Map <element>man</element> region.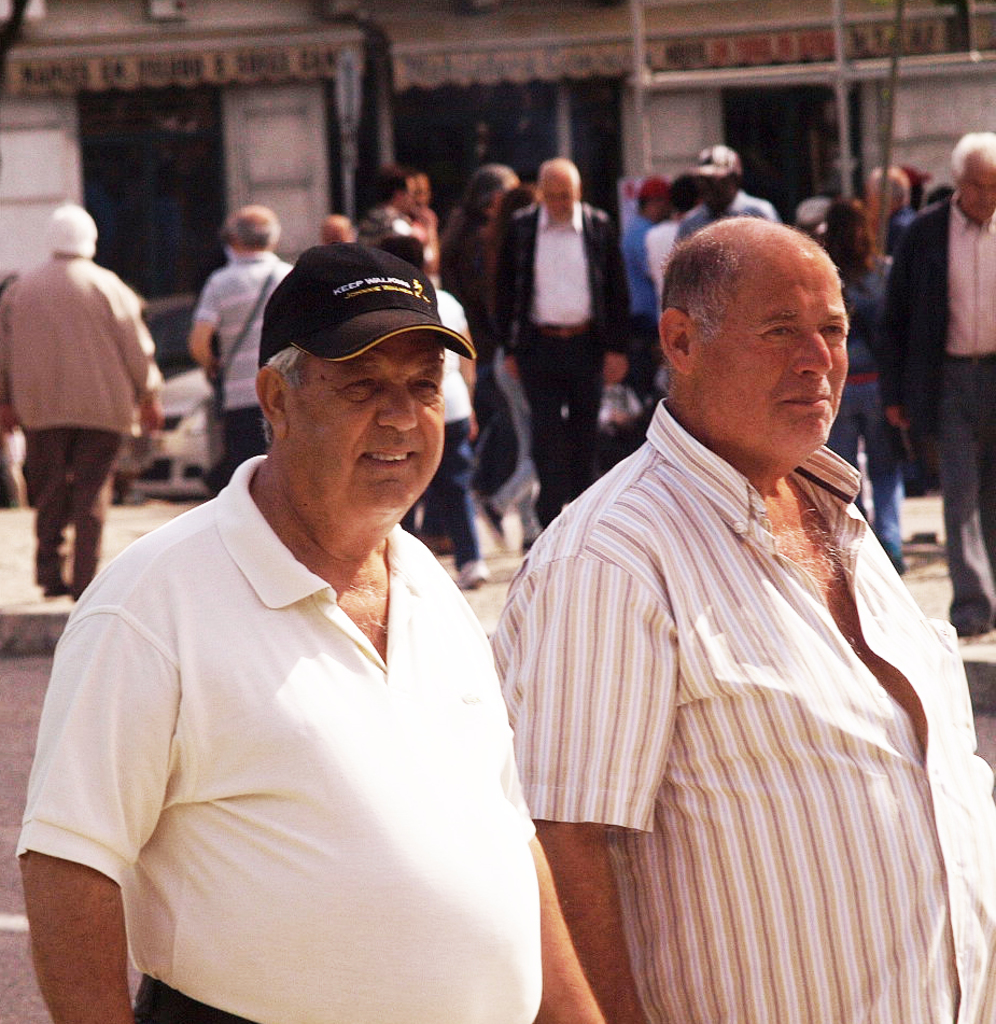
Mapped to [left=482, top=148, right=635, bottom=533].
